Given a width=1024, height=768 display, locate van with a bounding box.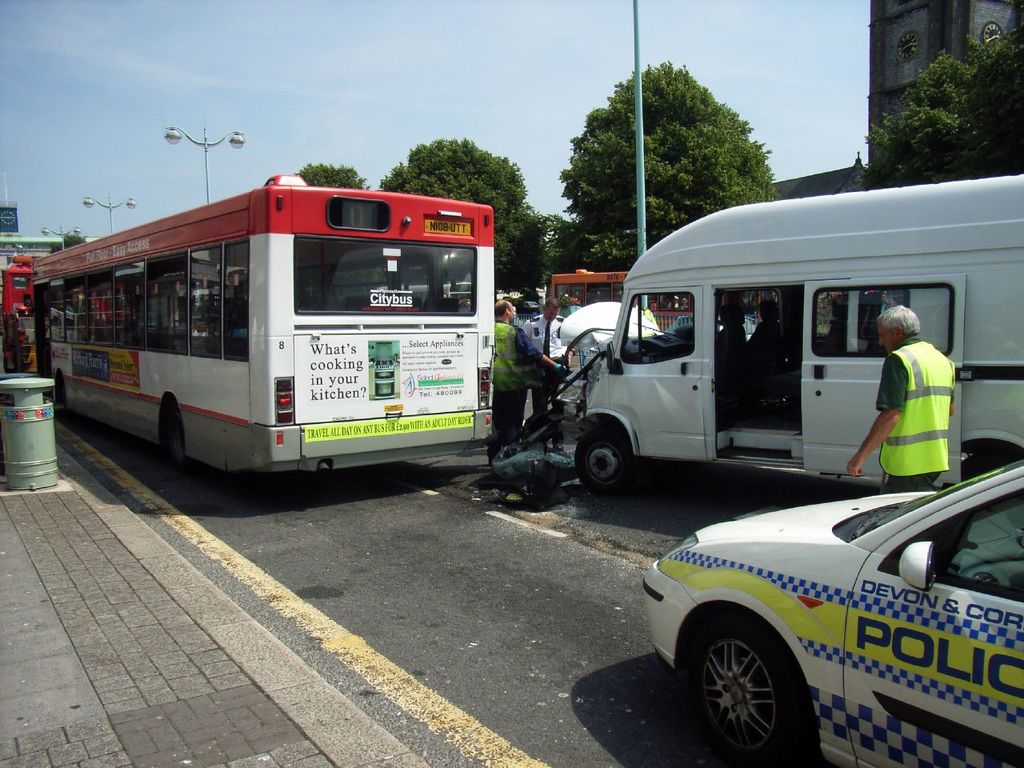
Located: bbox(489, 170, 1023, 495).
